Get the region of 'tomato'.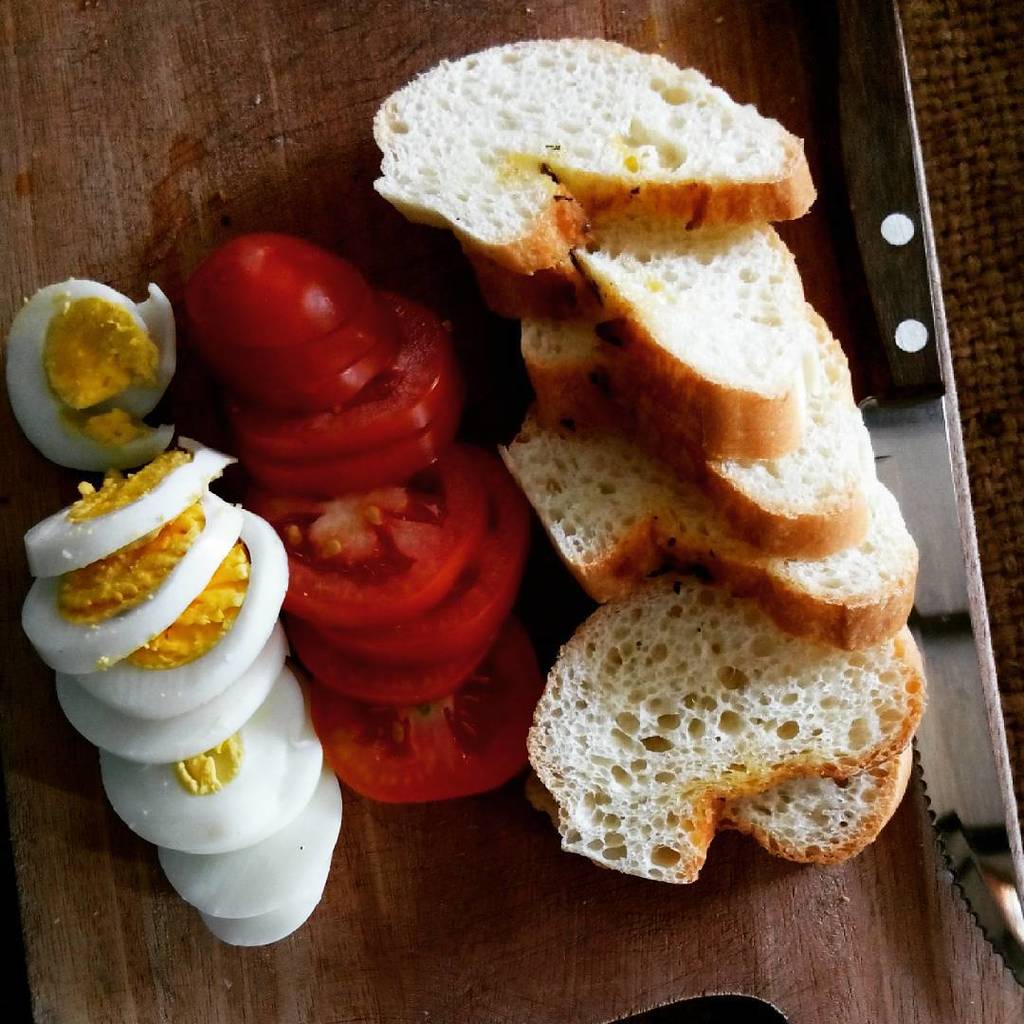
rect(174, 235, 393, 358).
